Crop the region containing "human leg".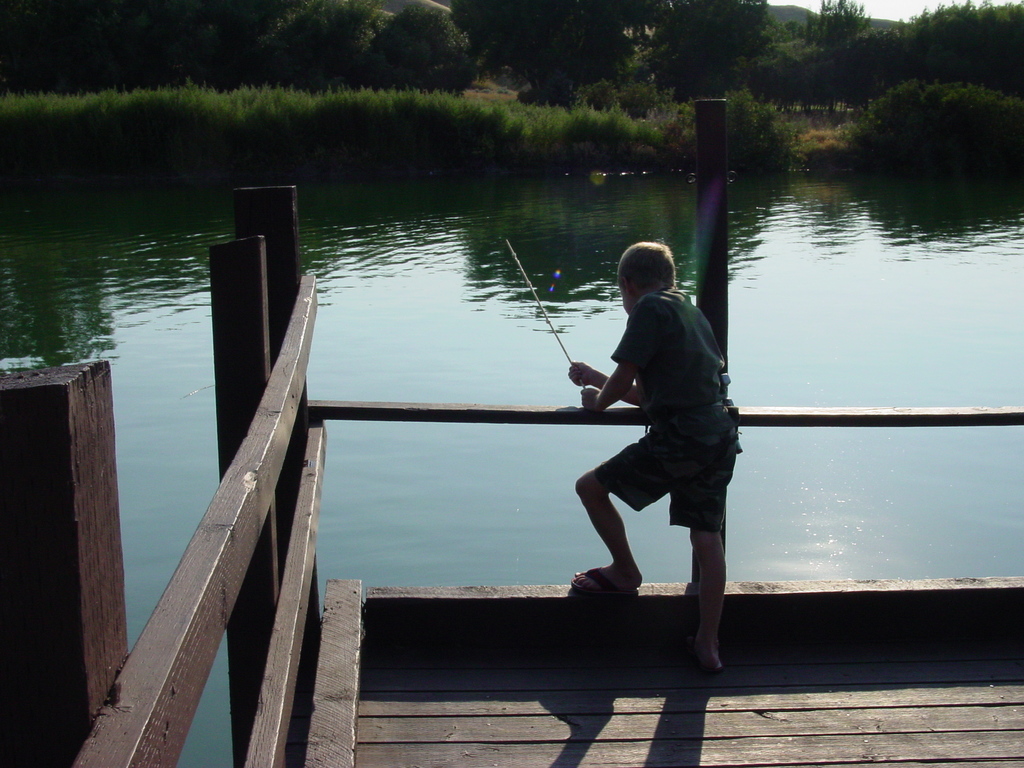
Crop region: [669, 412, 735, 673].
